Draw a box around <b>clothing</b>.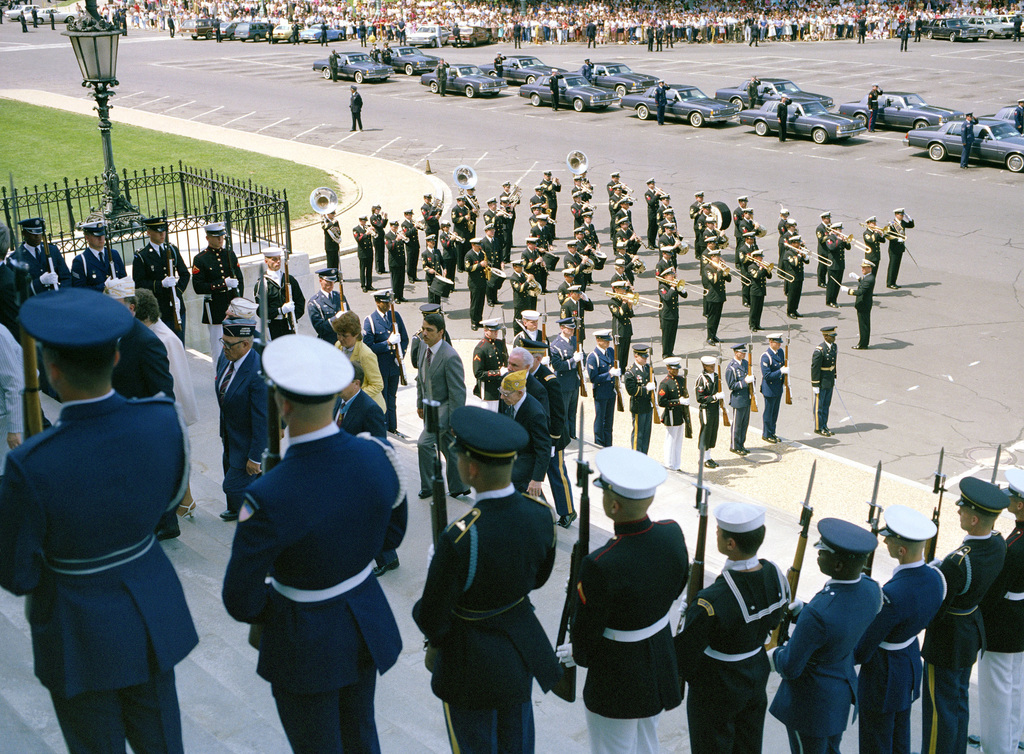
bbox=[748, 79, 760, 107].
